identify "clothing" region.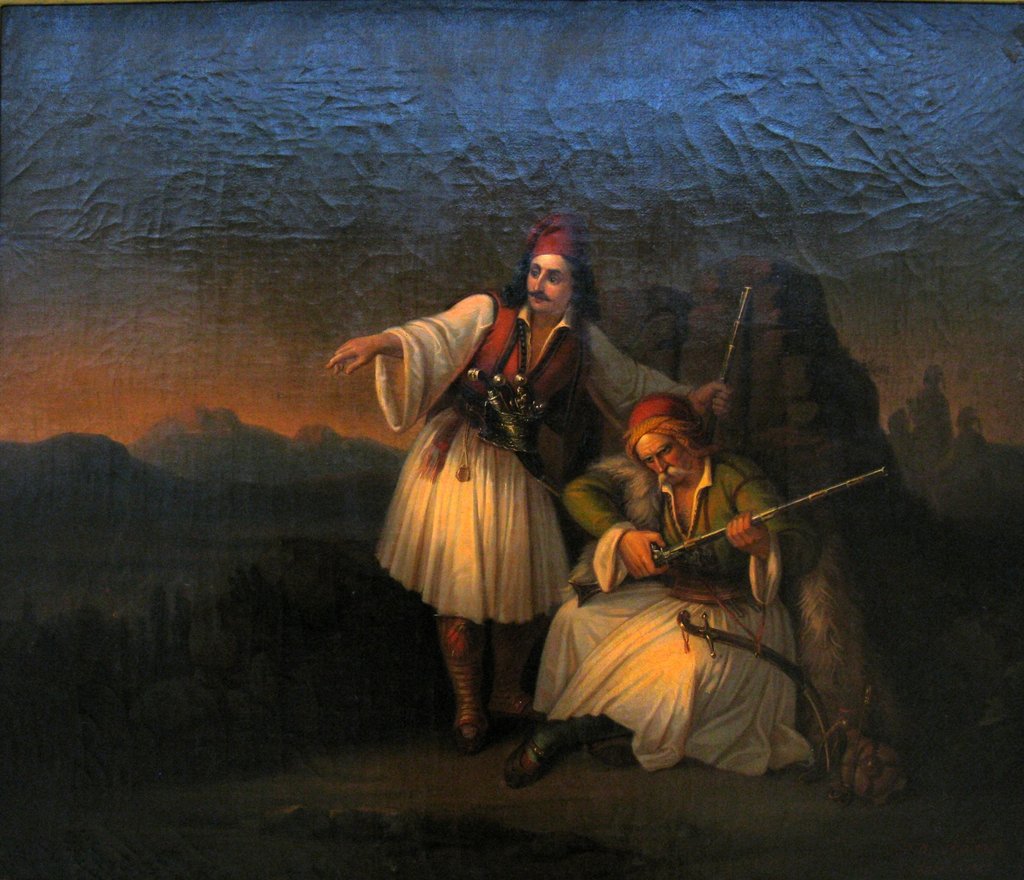
Region: (x1=506, y1=211, x2=586, y2=283).
